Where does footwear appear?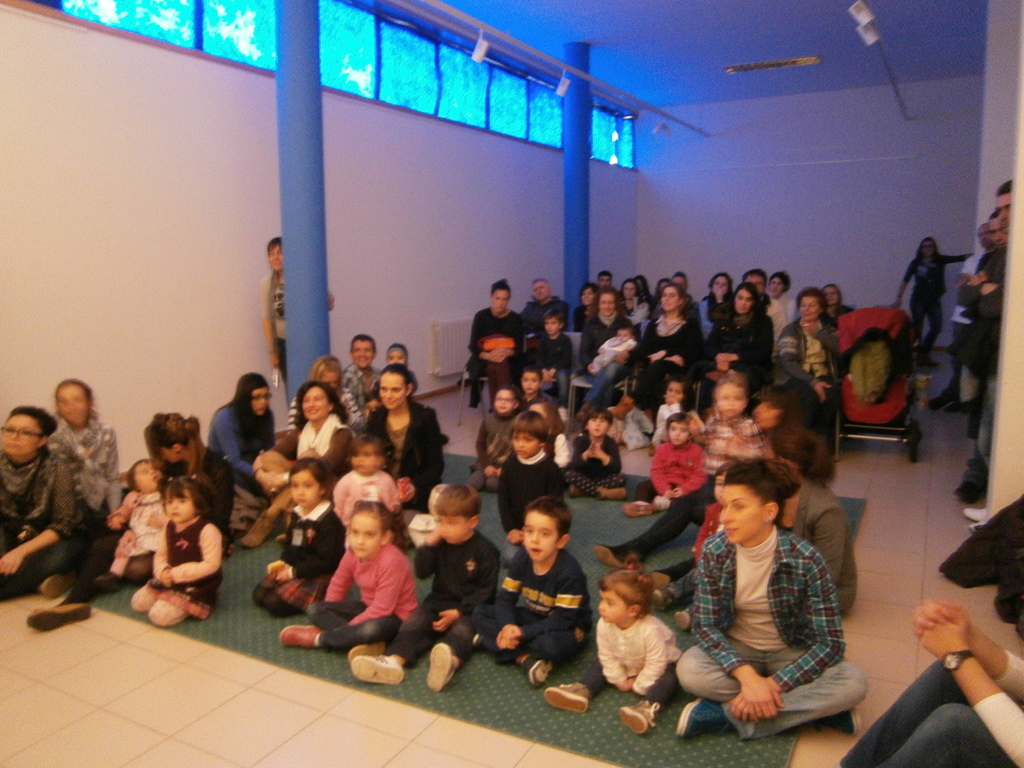
Appears at l=43, t=570, r=79, b=600.
